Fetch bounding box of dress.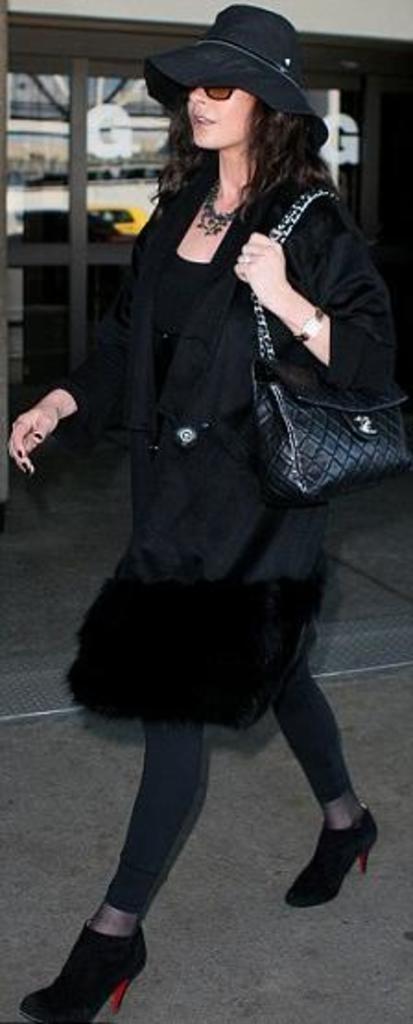
Bbox: (65, 183, 395, 736).
